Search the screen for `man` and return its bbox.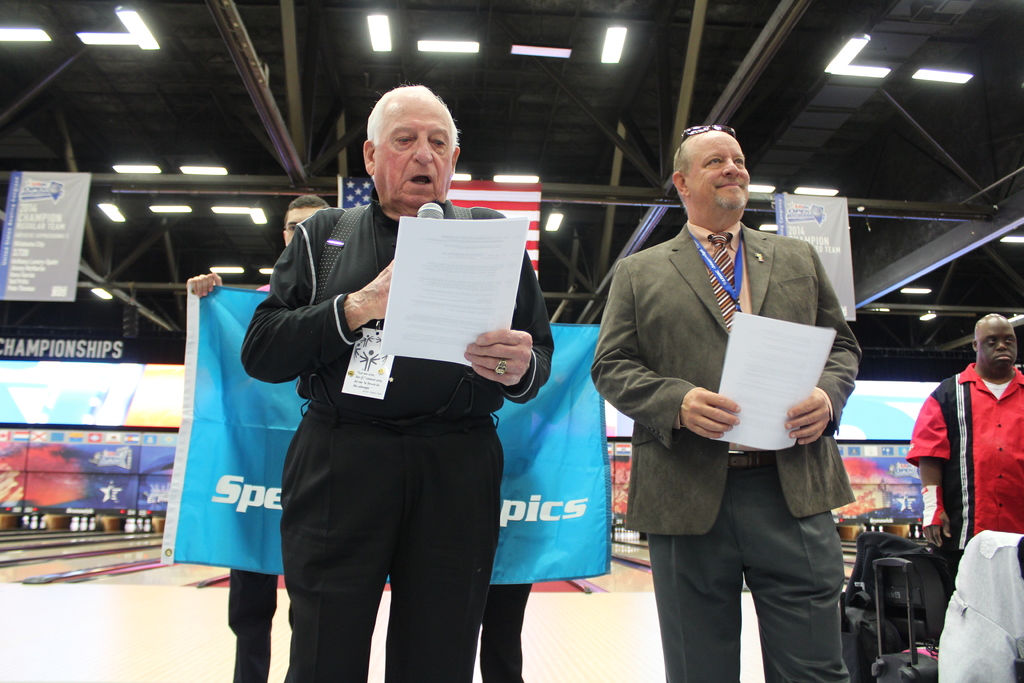
Found: detection(182, 190, 333, 682).
